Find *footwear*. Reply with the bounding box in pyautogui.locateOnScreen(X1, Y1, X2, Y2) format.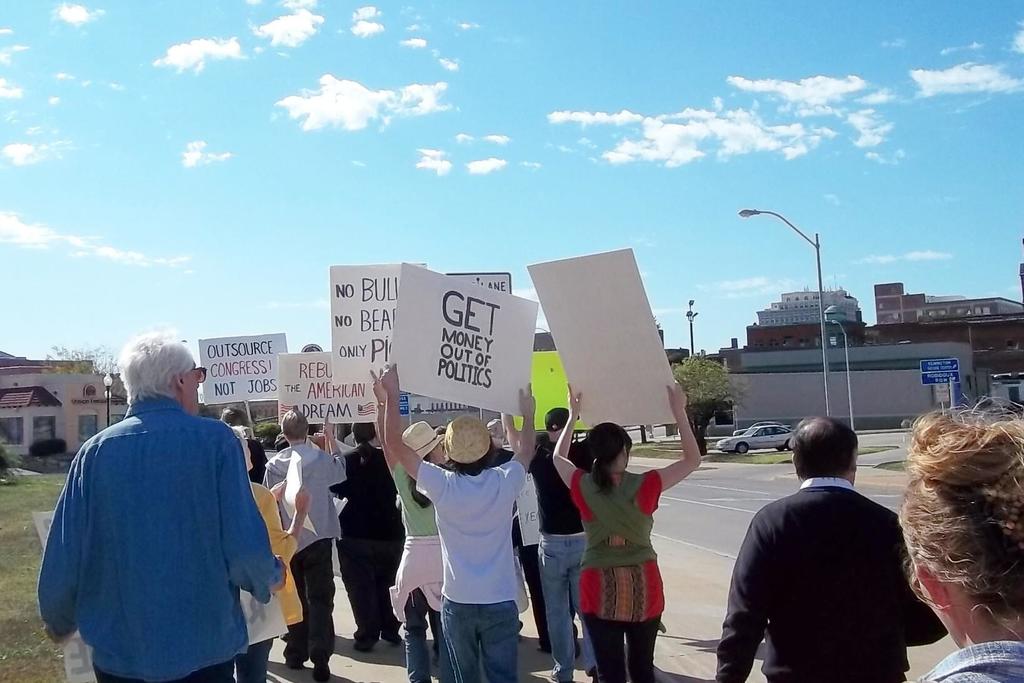
pyautogui.locateOnScreen(549, 666, 569, 682).
